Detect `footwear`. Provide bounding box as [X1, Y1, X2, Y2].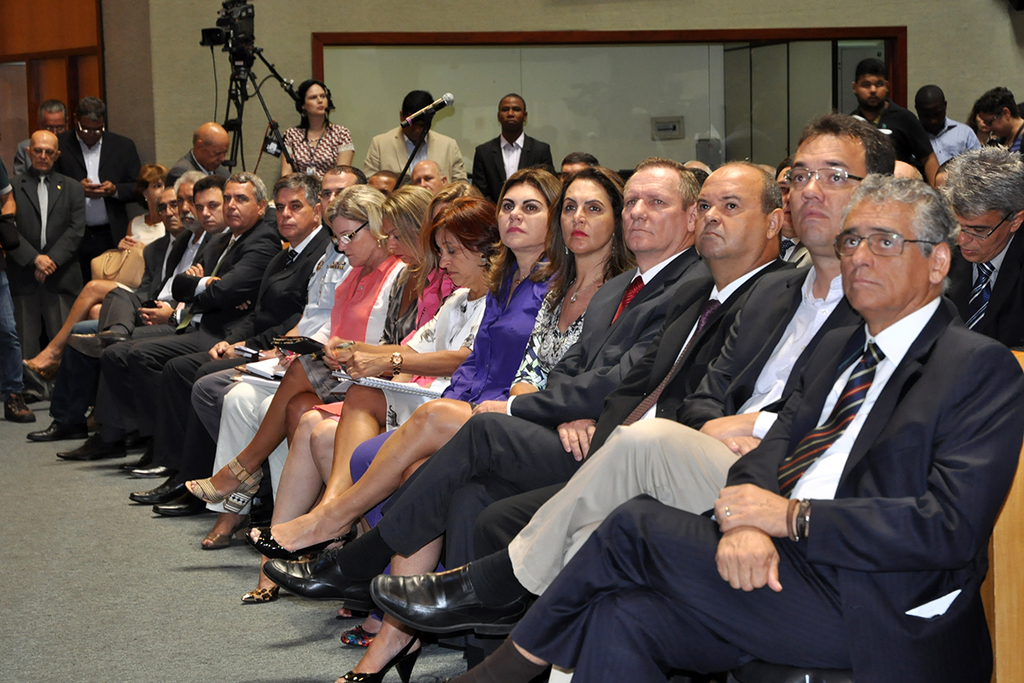
[264, 543, 369, 604].
